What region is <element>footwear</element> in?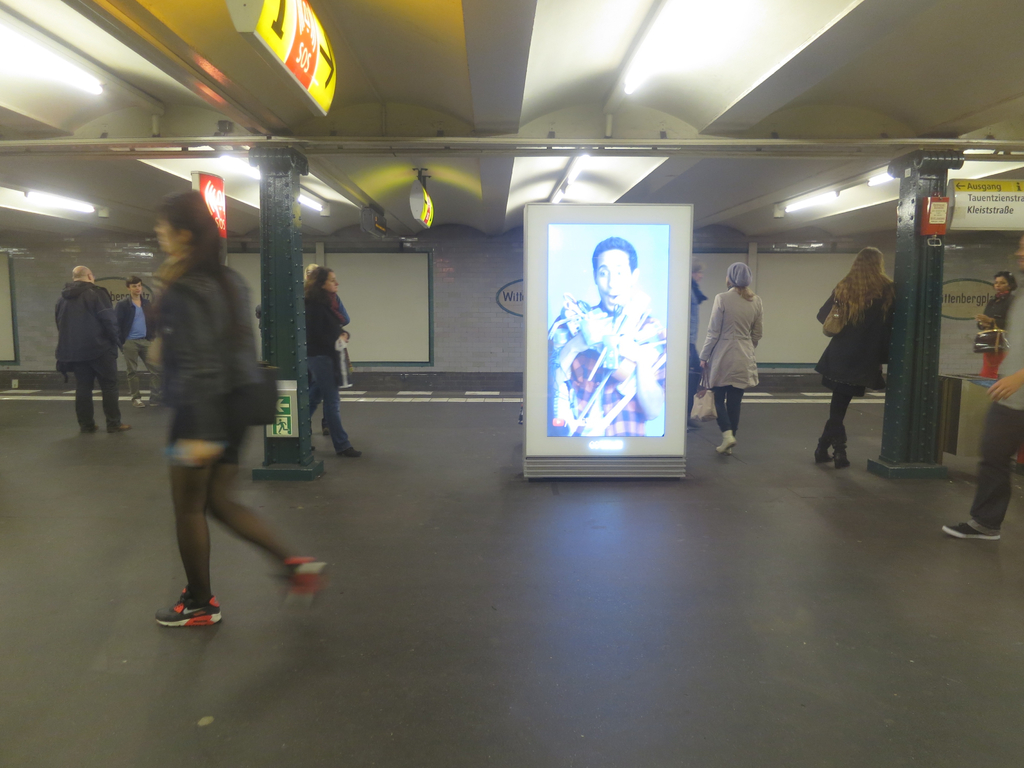
l=107, t=422, r=131, b=433.
